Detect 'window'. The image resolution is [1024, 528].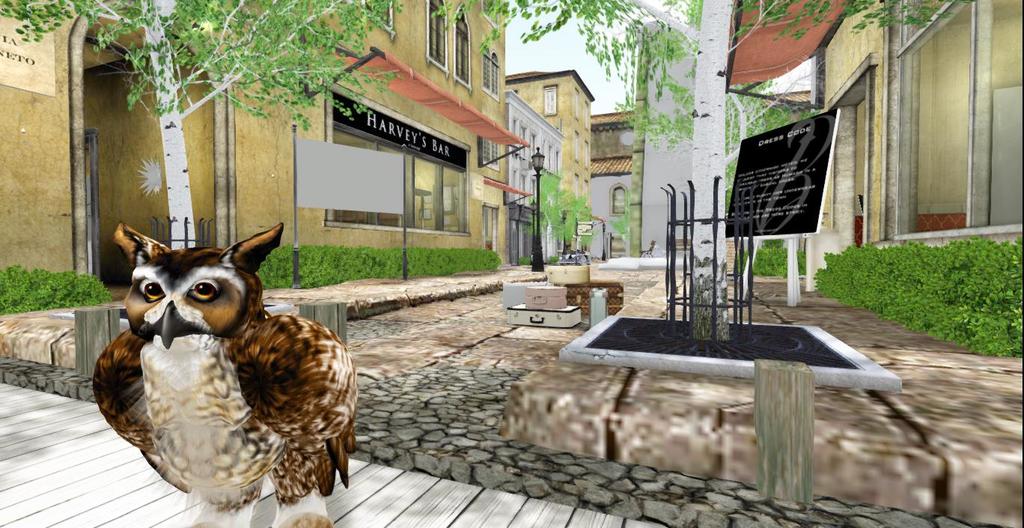
pyautogui.locateOnScreen(609, 182, 625, 213).
